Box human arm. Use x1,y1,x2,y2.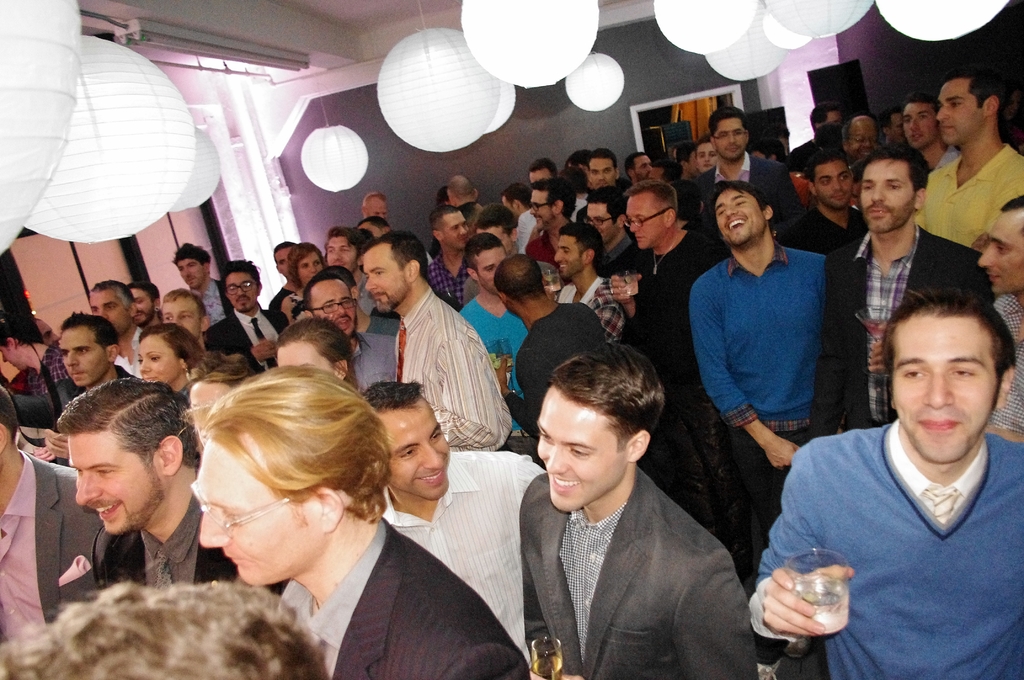
493,355,545,435.
